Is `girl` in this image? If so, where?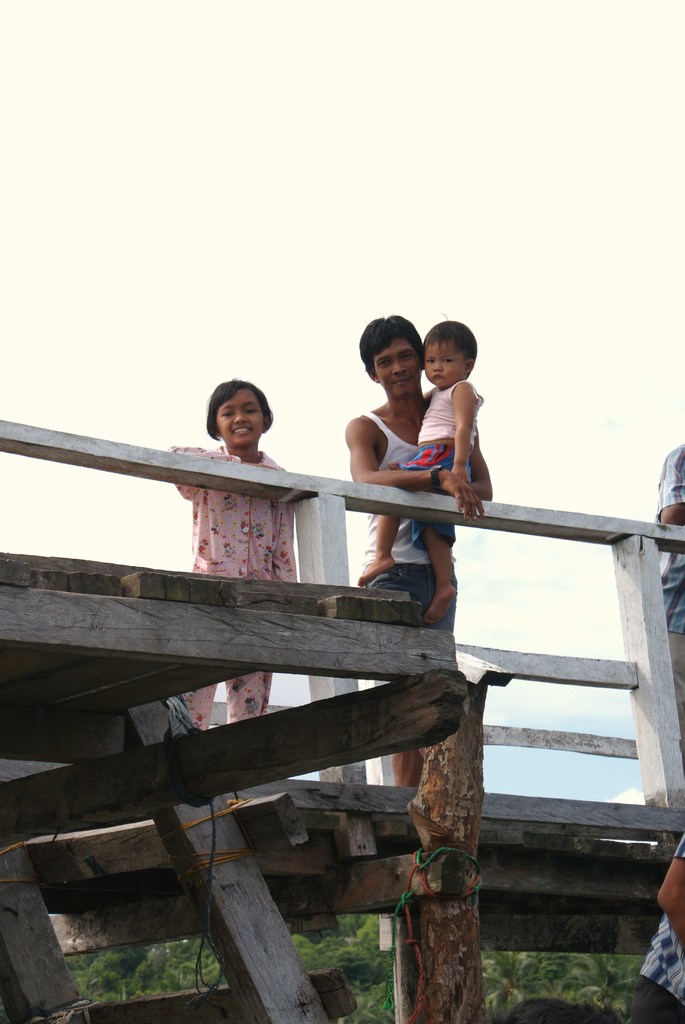
Yes, at (x1=172, y1=375, x2=302, y2=735).
